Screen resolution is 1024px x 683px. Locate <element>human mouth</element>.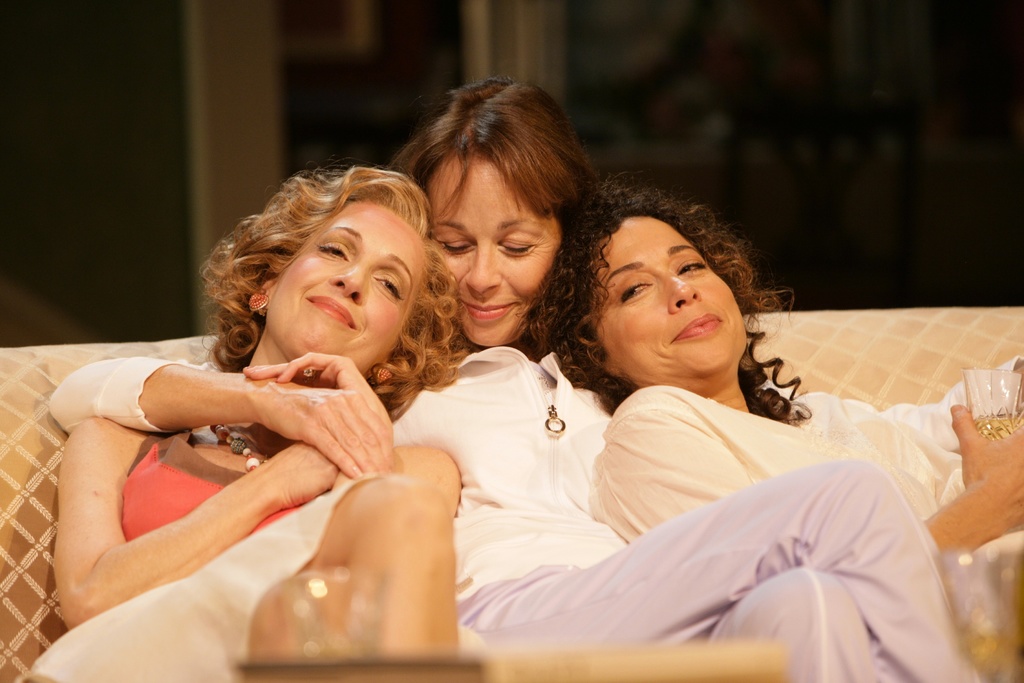
left=301, top=293, right=351, bottom=325.
